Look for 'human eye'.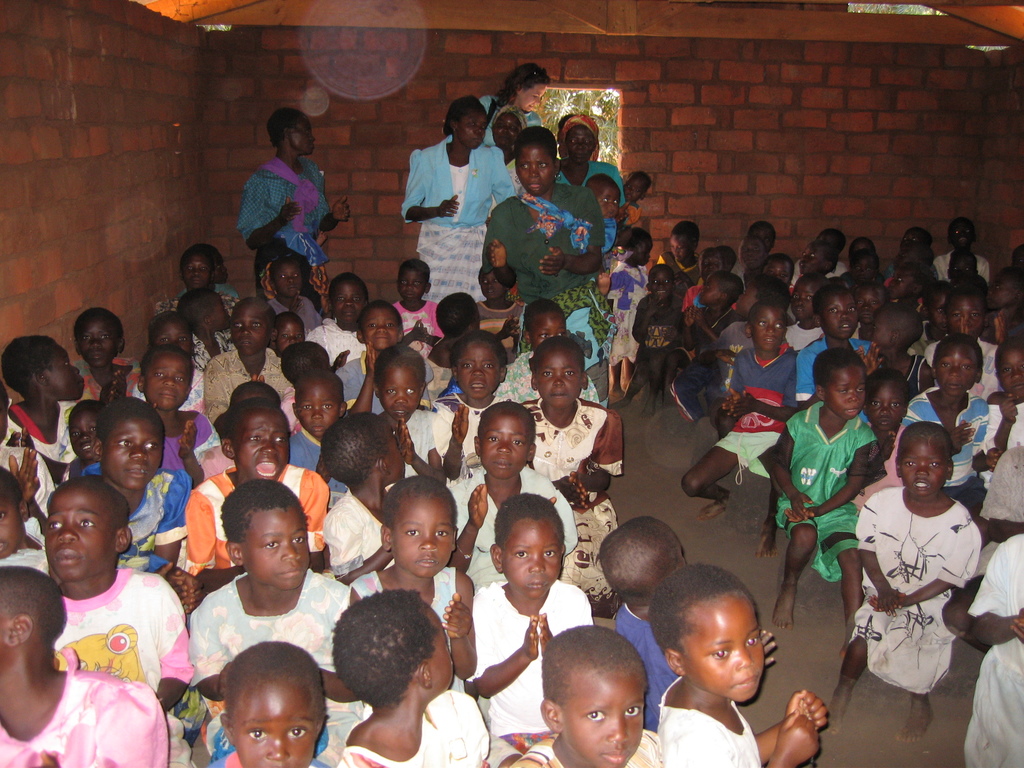
Found: (995,285,1001,290).
